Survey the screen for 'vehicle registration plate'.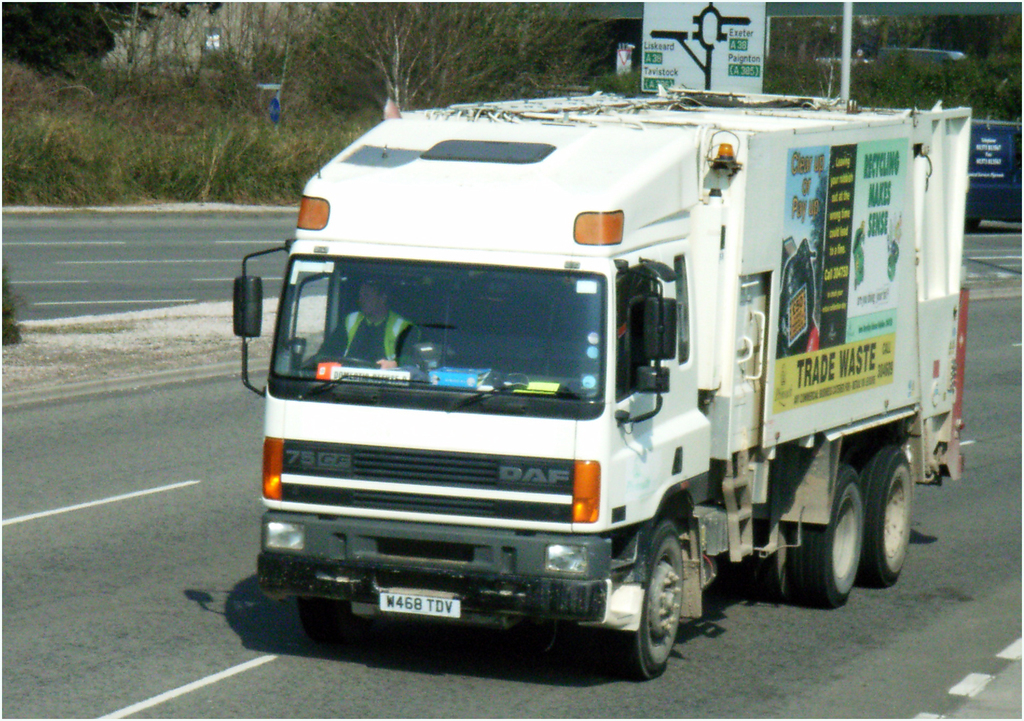
Survey found: x1=379 y1=594 x2=463 y2=616.
